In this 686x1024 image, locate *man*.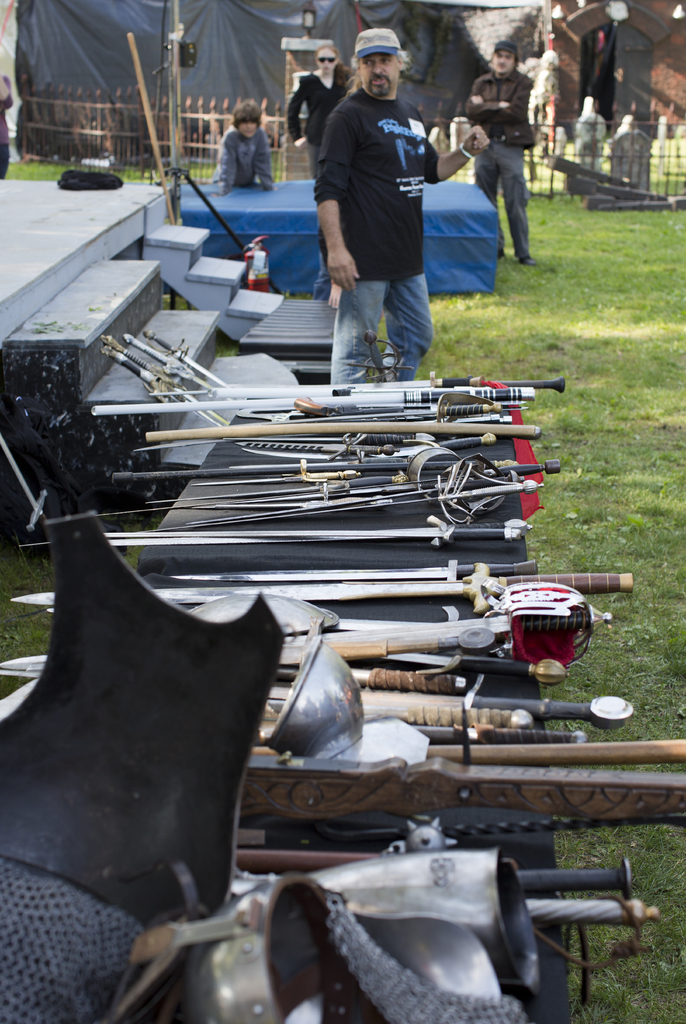
Bounding box: l=301, t=43, r=459, b=355.
